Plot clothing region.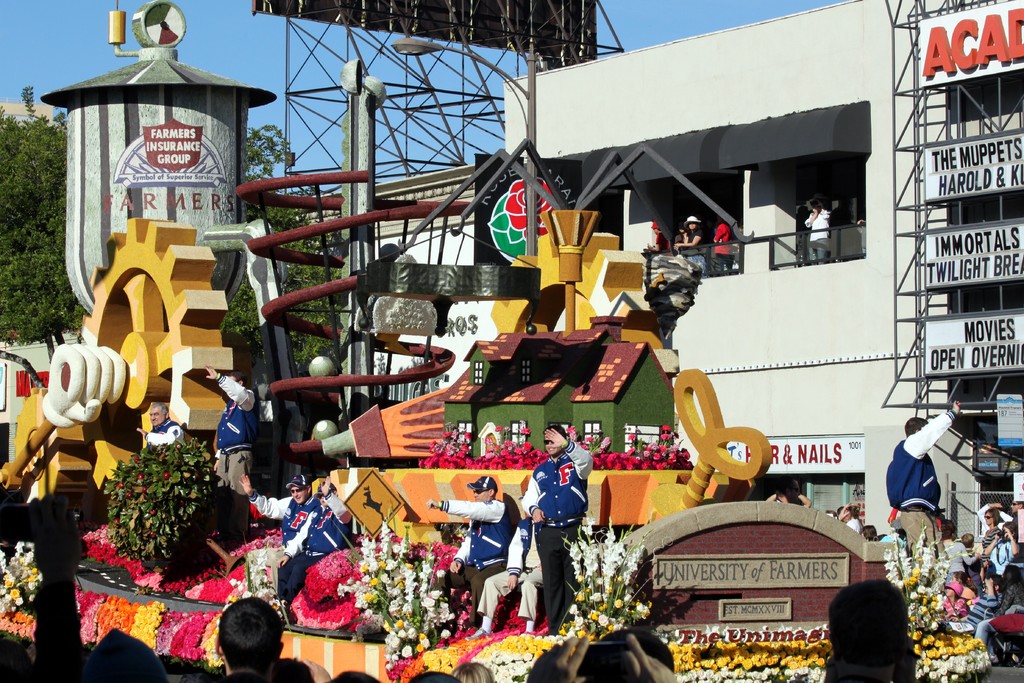
Plotted at 518, 438, 593, 638.
